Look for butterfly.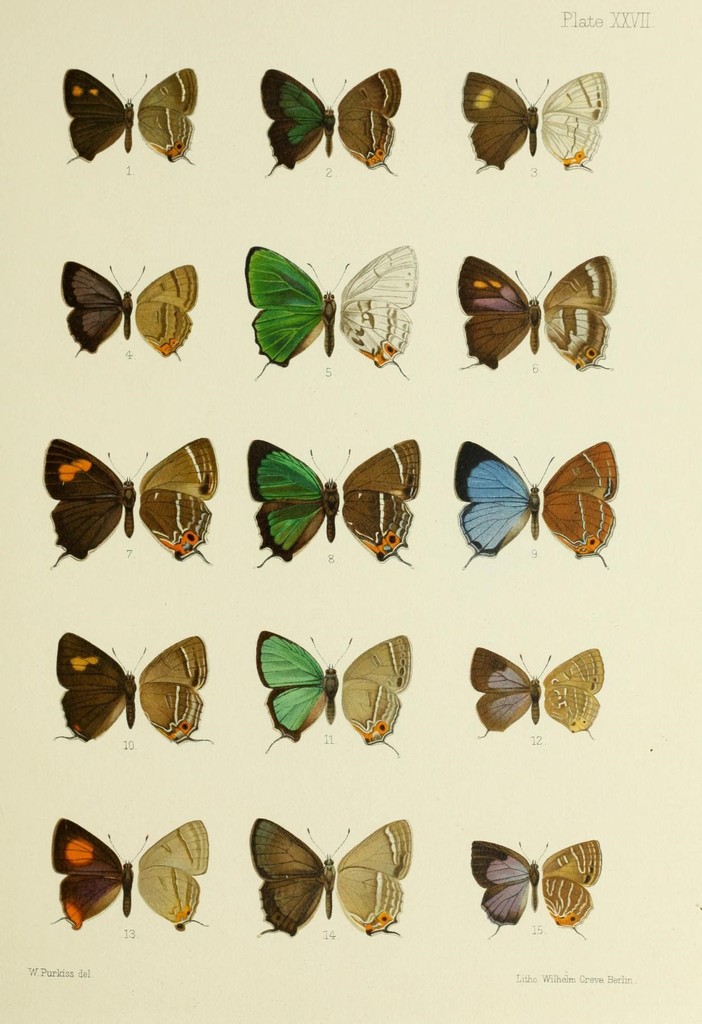
Found: detection(463, 830, 610, 930).
